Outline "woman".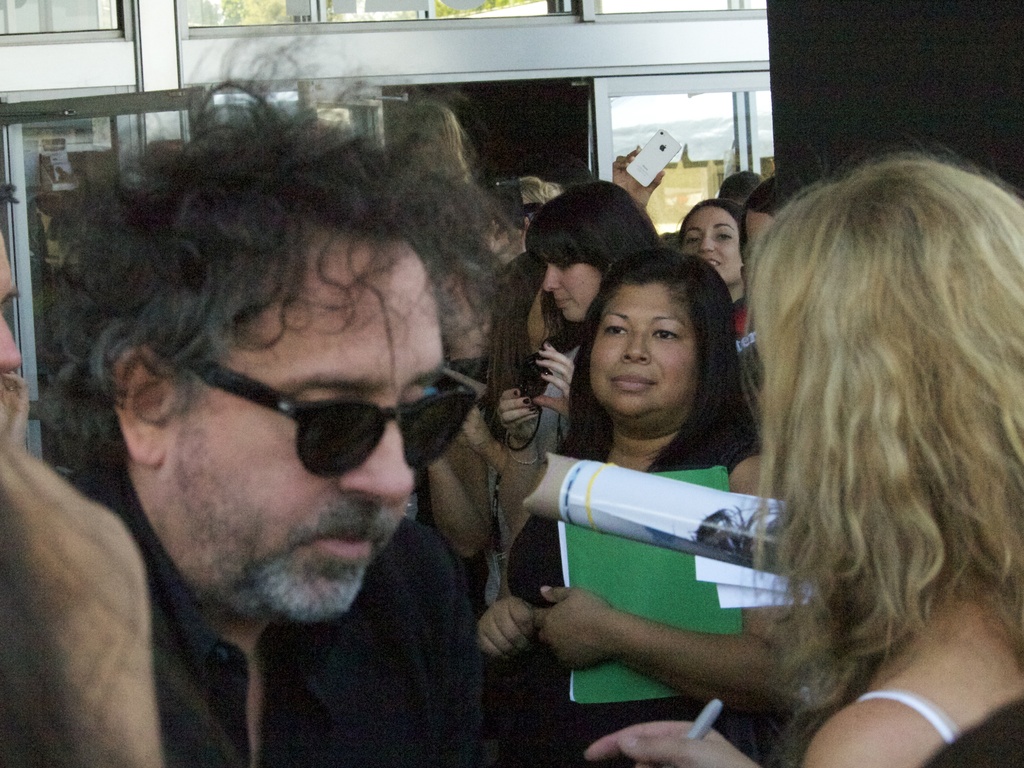
Outline: x1=494 y1=177 x2=657 y2=455.
